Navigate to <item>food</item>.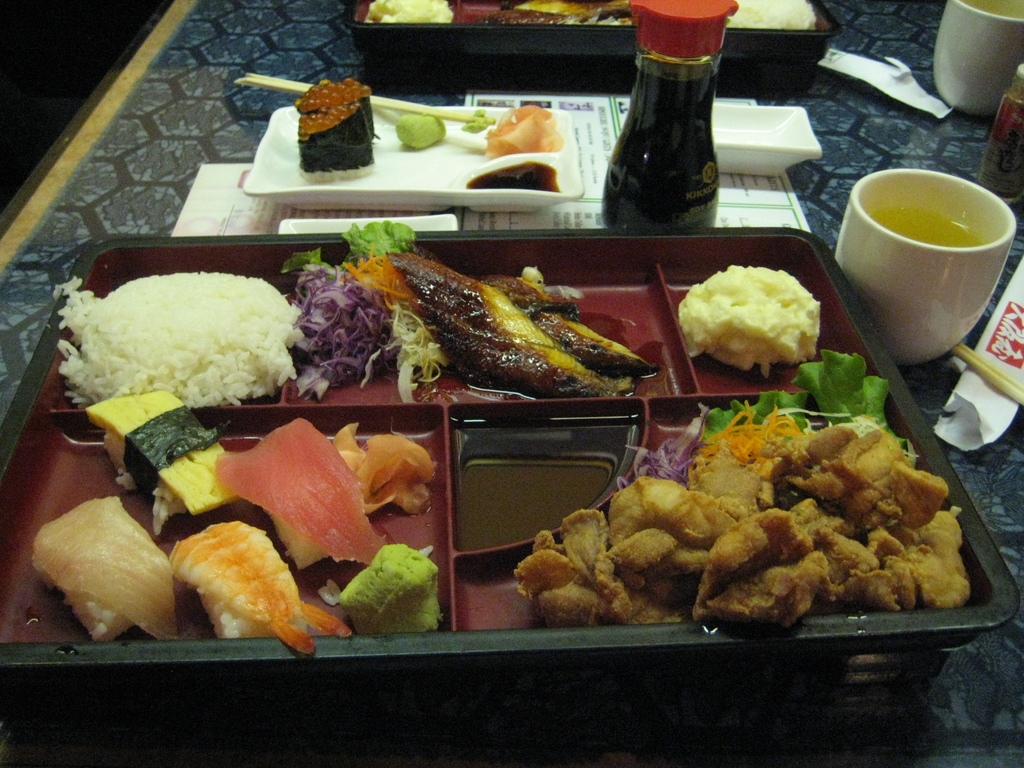
Navigation target: crop(362, 0, 453, 23).
